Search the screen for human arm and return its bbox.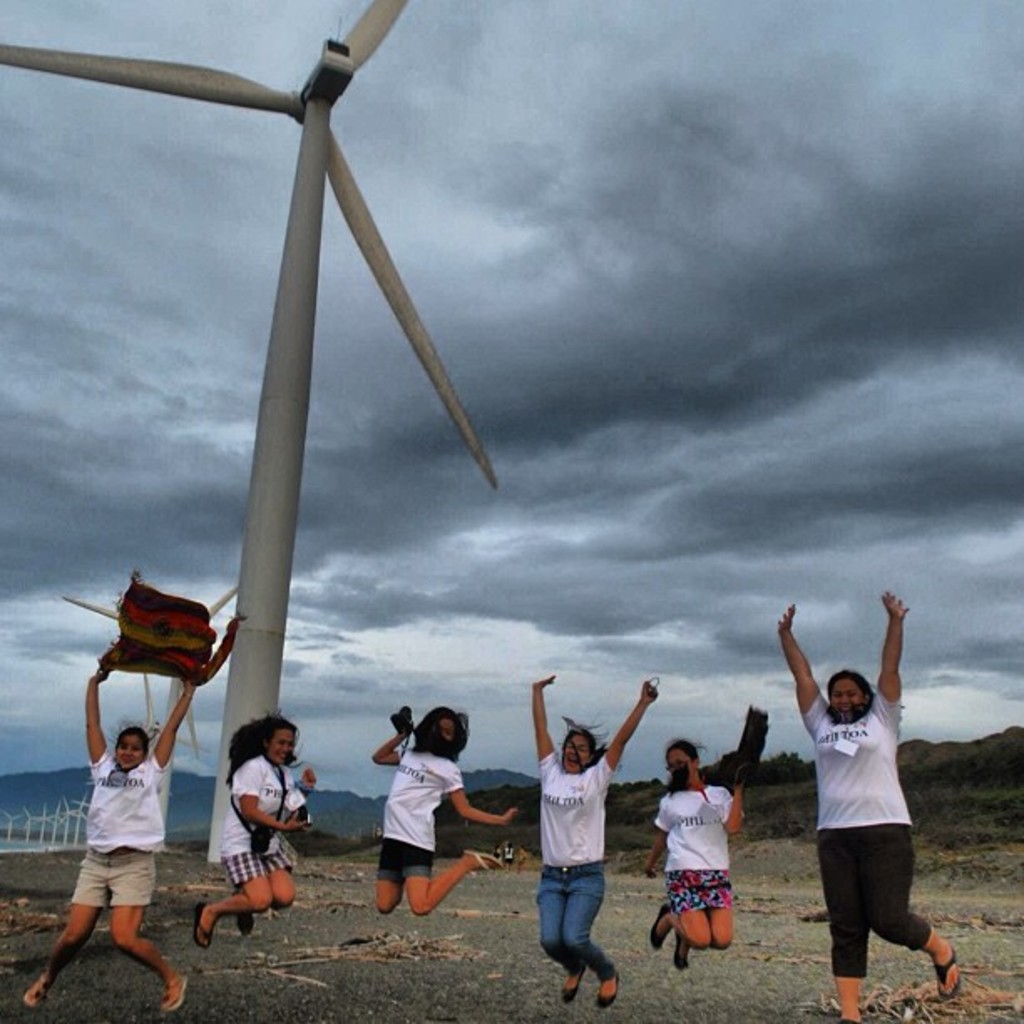
Found: select_region(534, 673, 566, 783).
